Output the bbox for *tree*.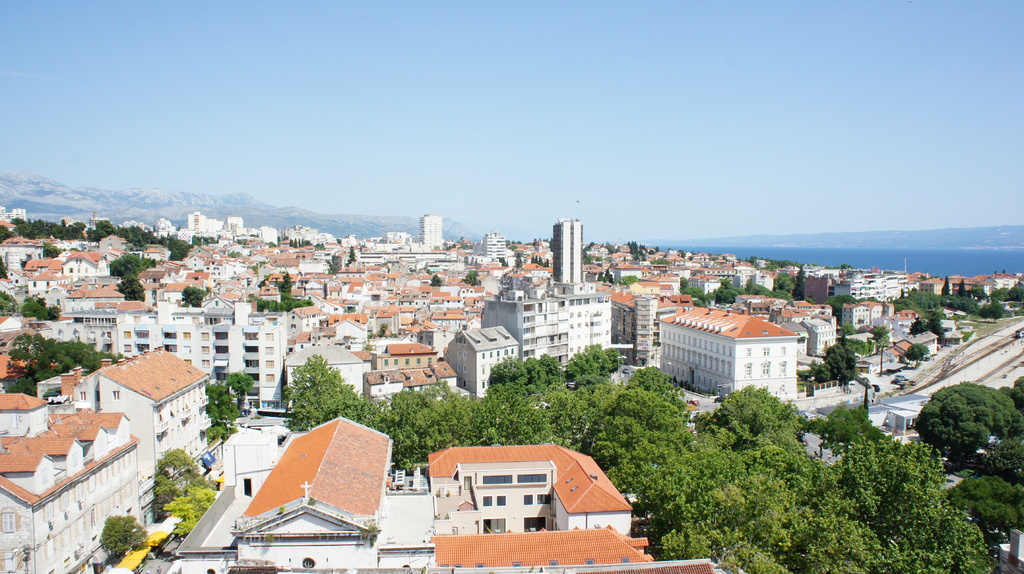
region(115, 275, 147, 306).
